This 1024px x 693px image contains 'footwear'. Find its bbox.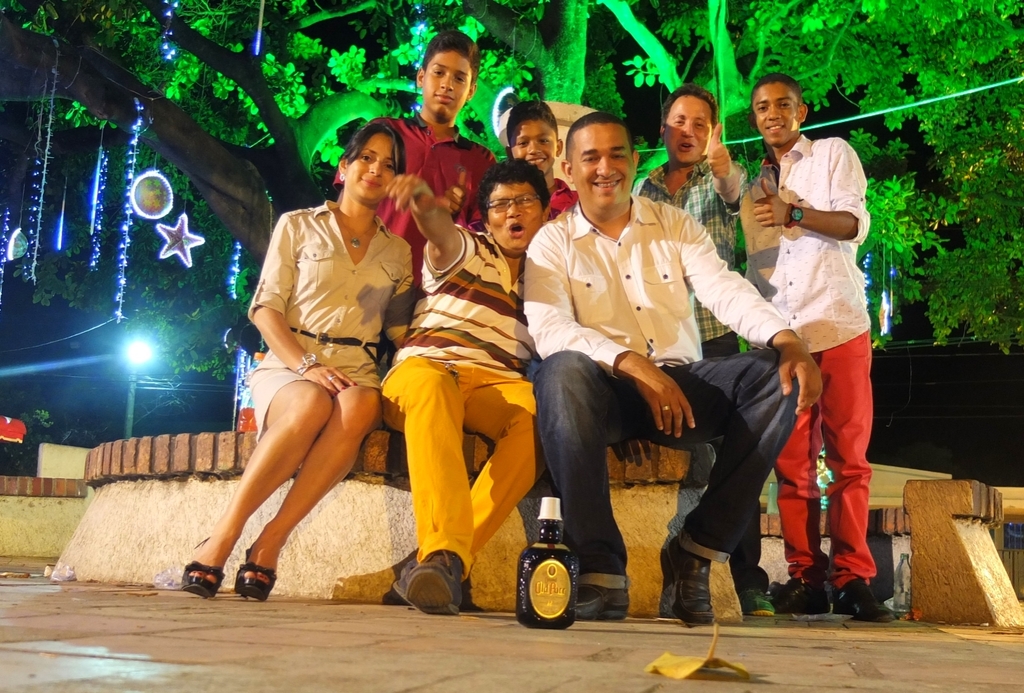
{"x1": 768, "y1": 579, "x2": 833, "y2": 616}.
